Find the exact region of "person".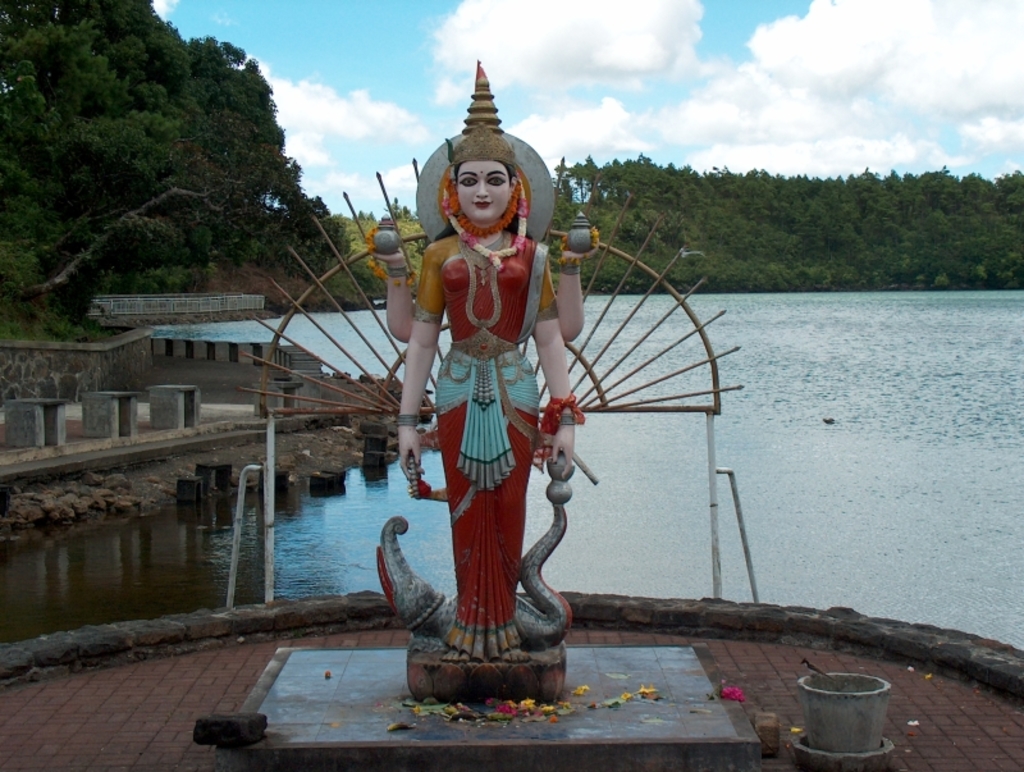
Exact region: 365, 128, 595, 668.
